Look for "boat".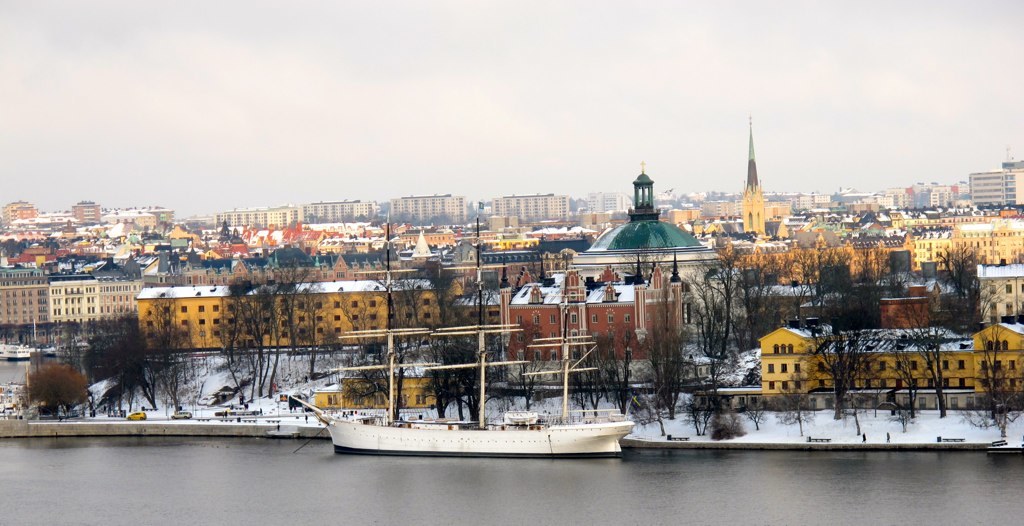
Found: Rect(255, 246, 700, 469).
